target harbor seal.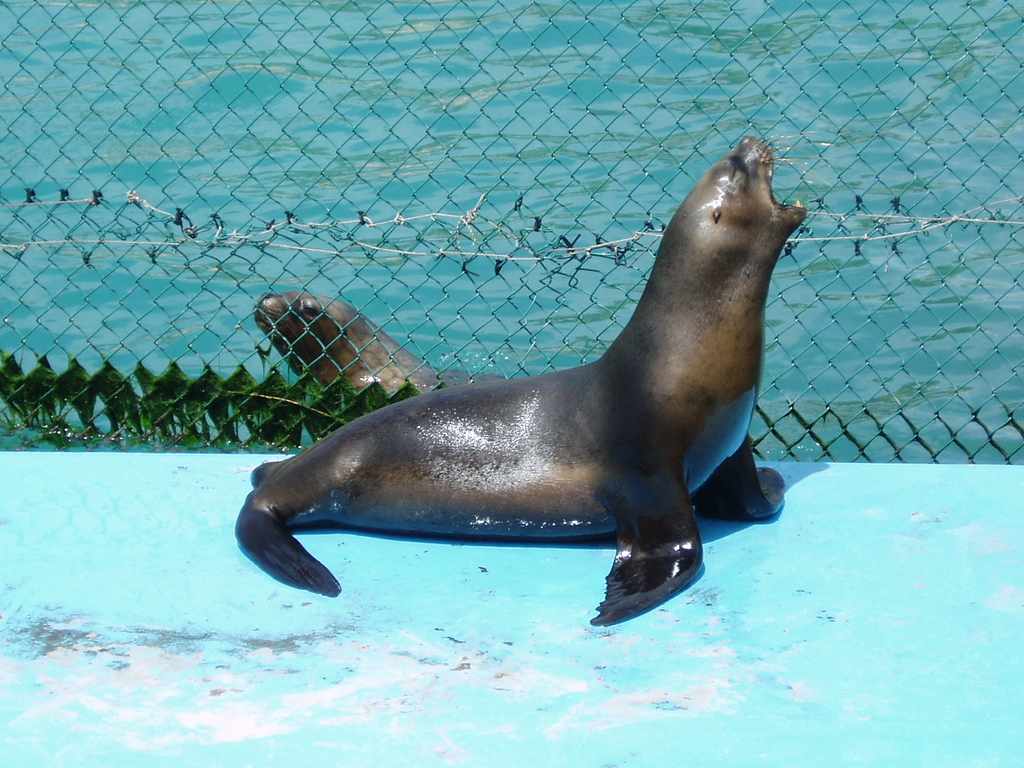
Target region: [left=256, top=294, right=500, bottom=394].
